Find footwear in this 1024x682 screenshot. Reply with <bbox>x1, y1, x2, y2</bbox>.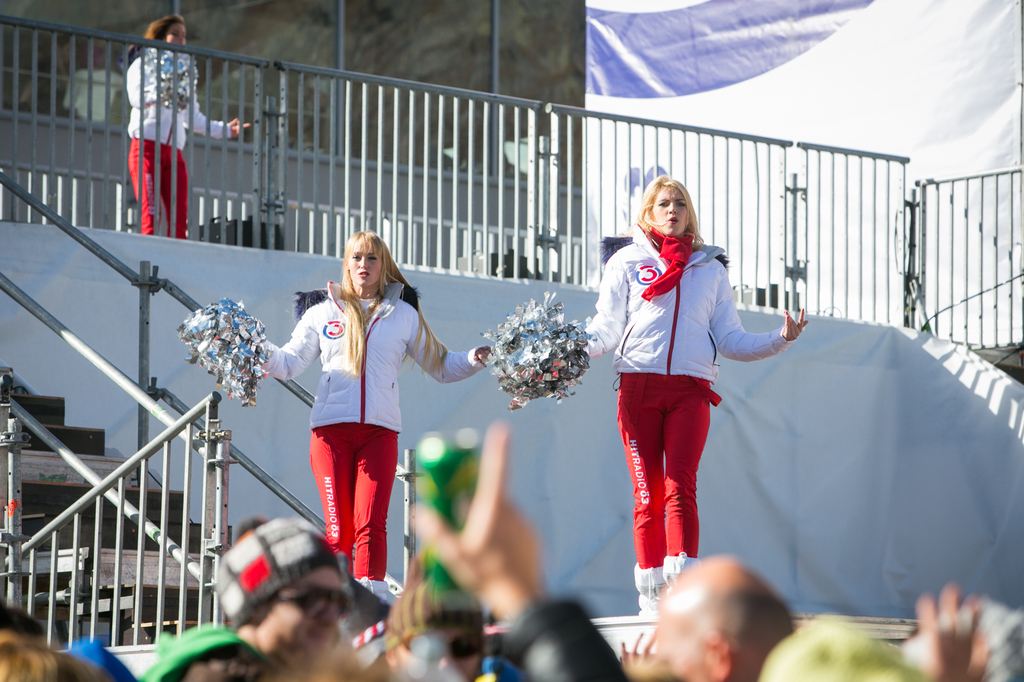
<bbox>630, 560, 666, 619</bbox>.
